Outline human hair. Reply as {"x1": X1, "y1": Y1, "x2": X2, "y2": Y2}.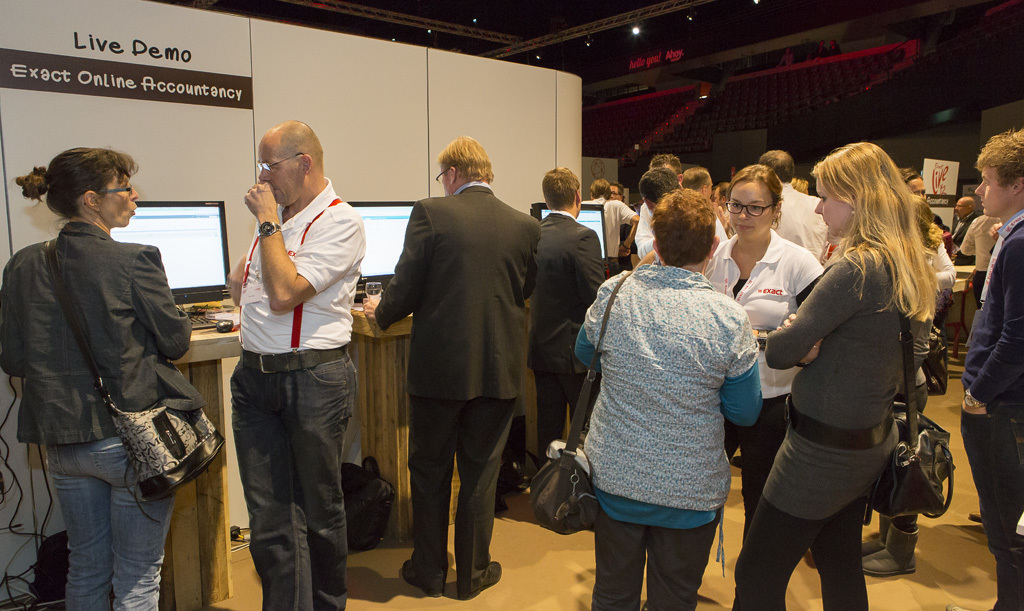
{"x1": 805, "y1": 140, "x2": 941, "y2": 322}.
